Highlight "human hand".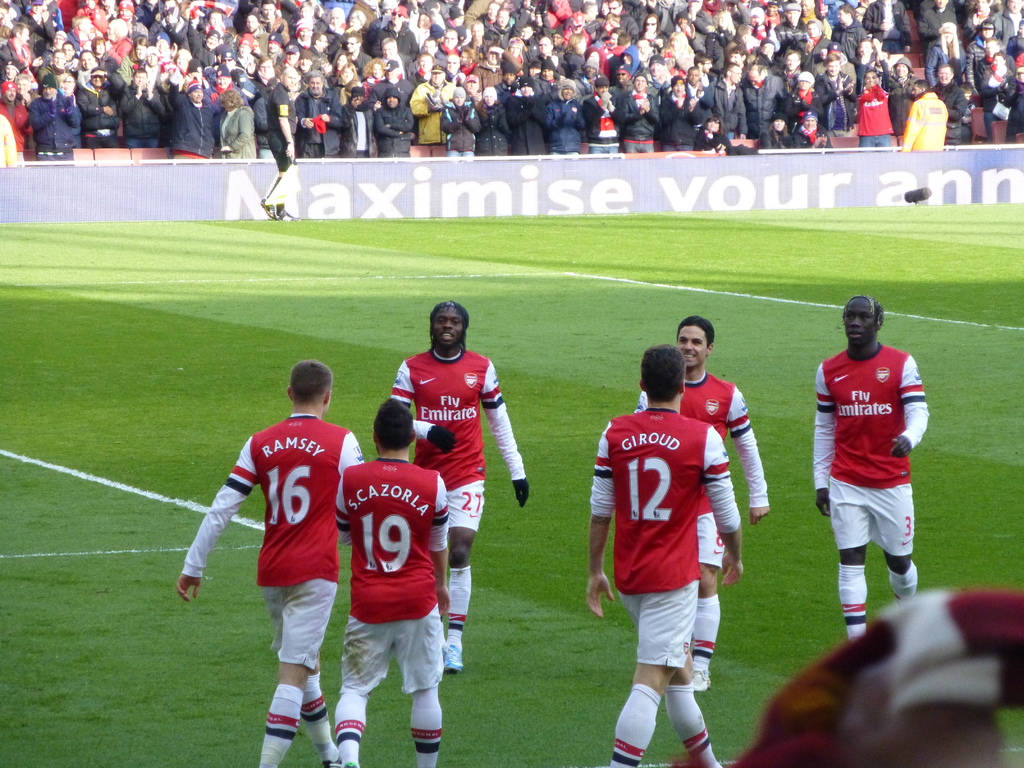
Highlighted region: (30, 54, 44, 67).
